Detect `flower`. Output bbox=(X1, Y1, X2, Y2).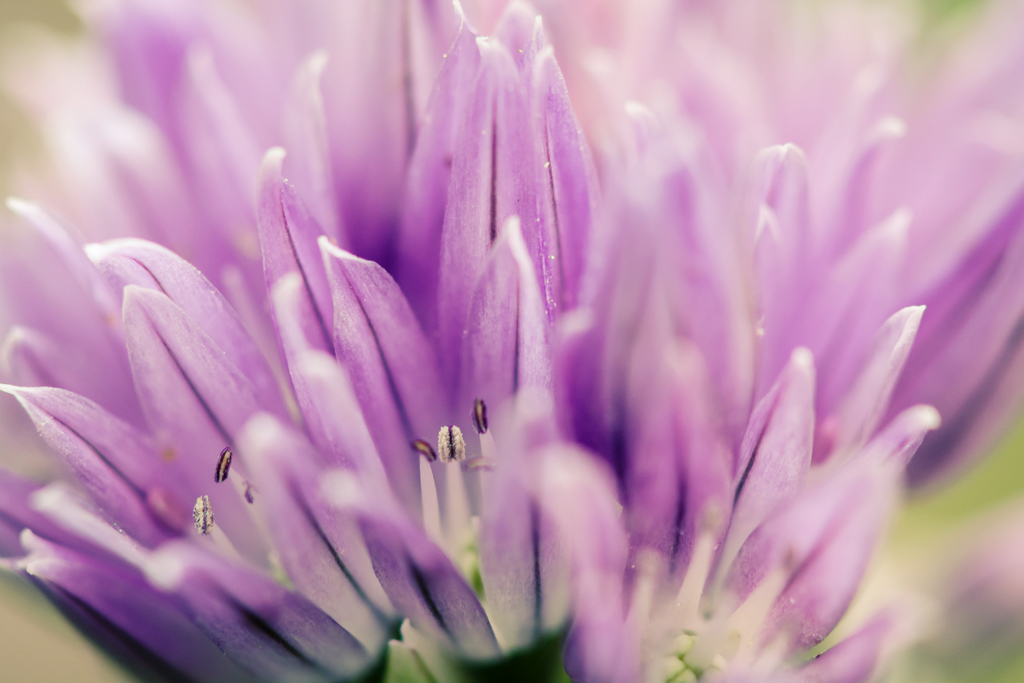
bbox=(0, 0, 1023, 682).
